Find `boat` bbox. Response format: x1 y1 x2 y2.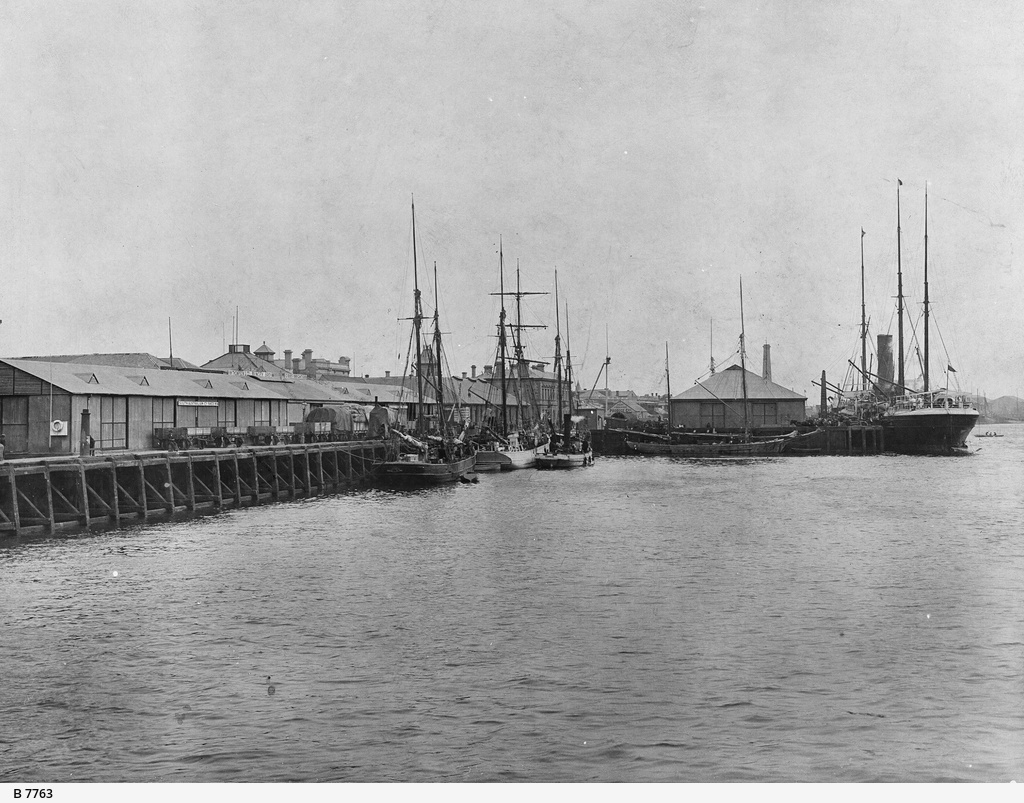
798 178 990 474.
